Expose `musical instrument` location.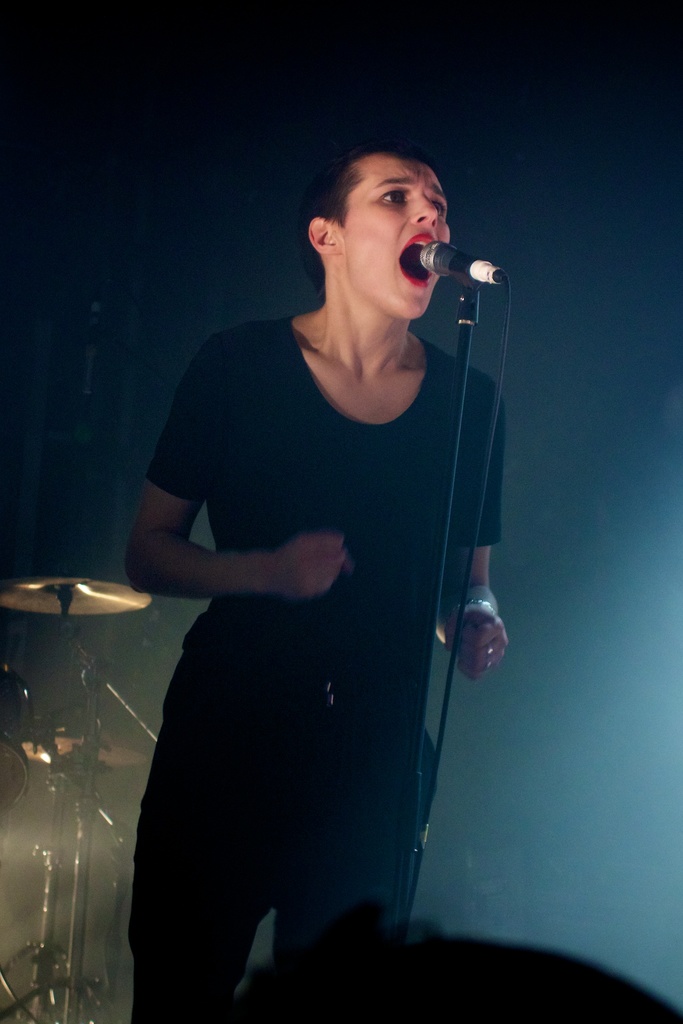
Exposed at pyautogui.locateOnScreen(15, 713, 153, 790).
